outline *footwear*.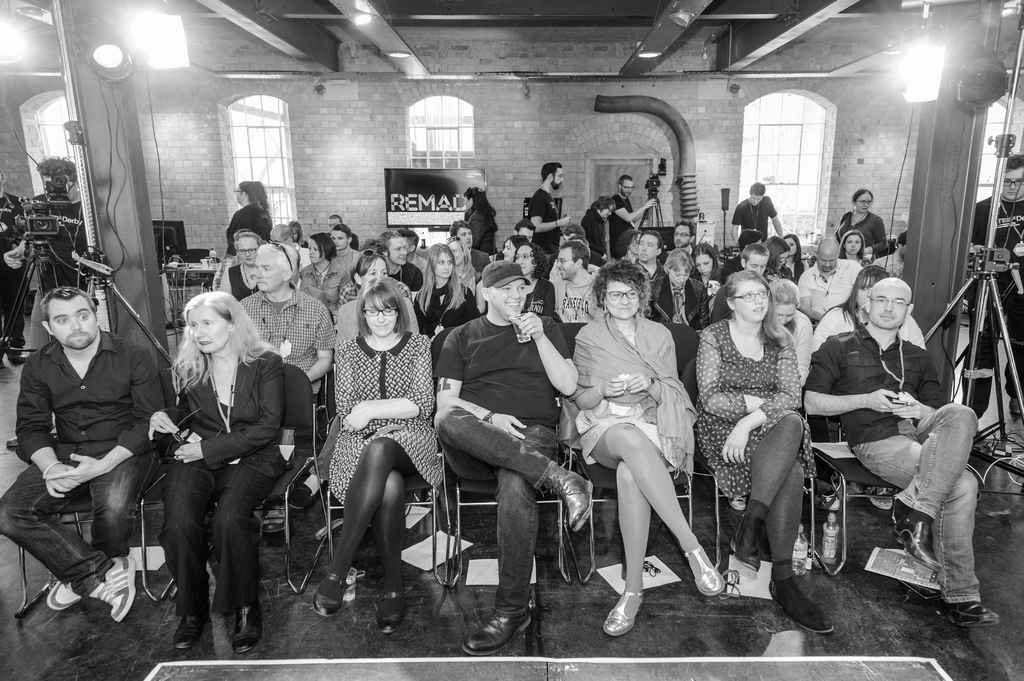
Outline: (x1=1008, y1=397, x2=1023, y2=415).
